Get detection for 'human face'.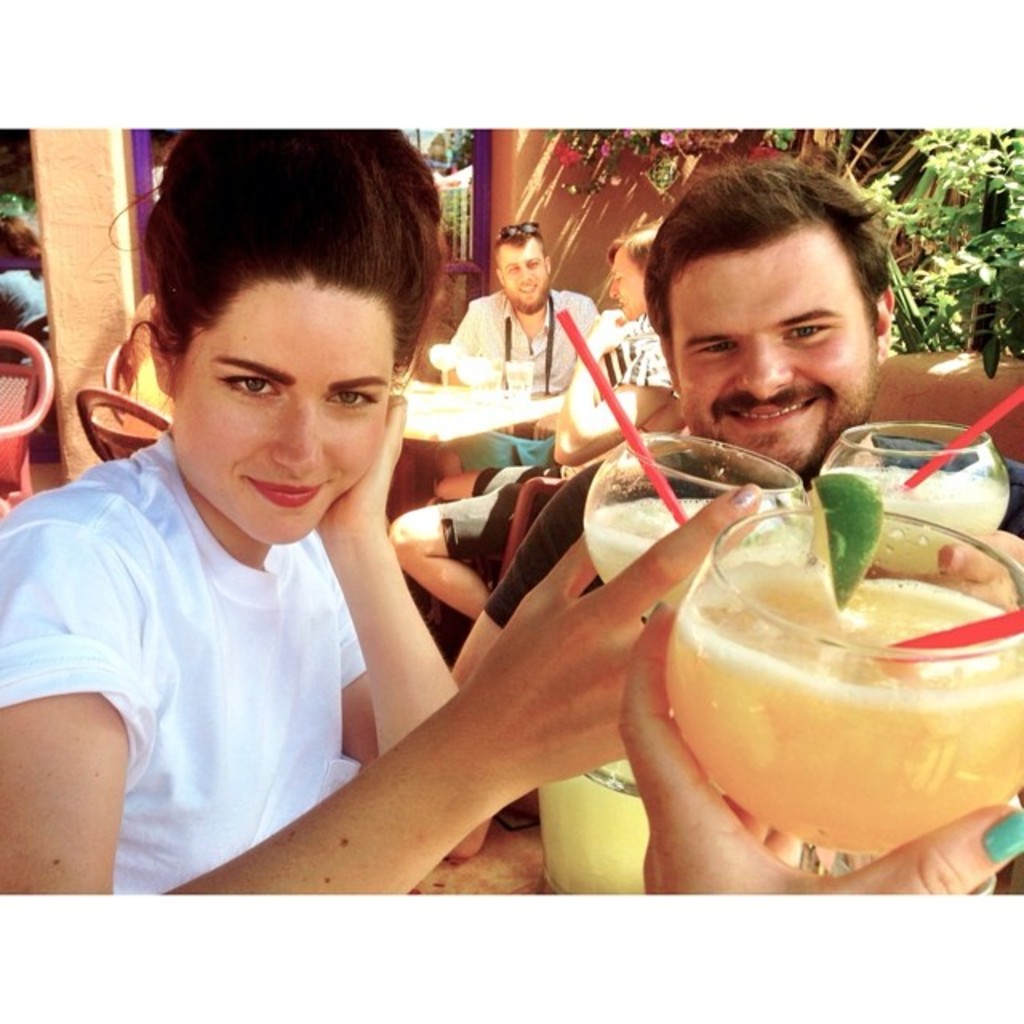
Detection: bbox=(658, 237, 866, 456).
